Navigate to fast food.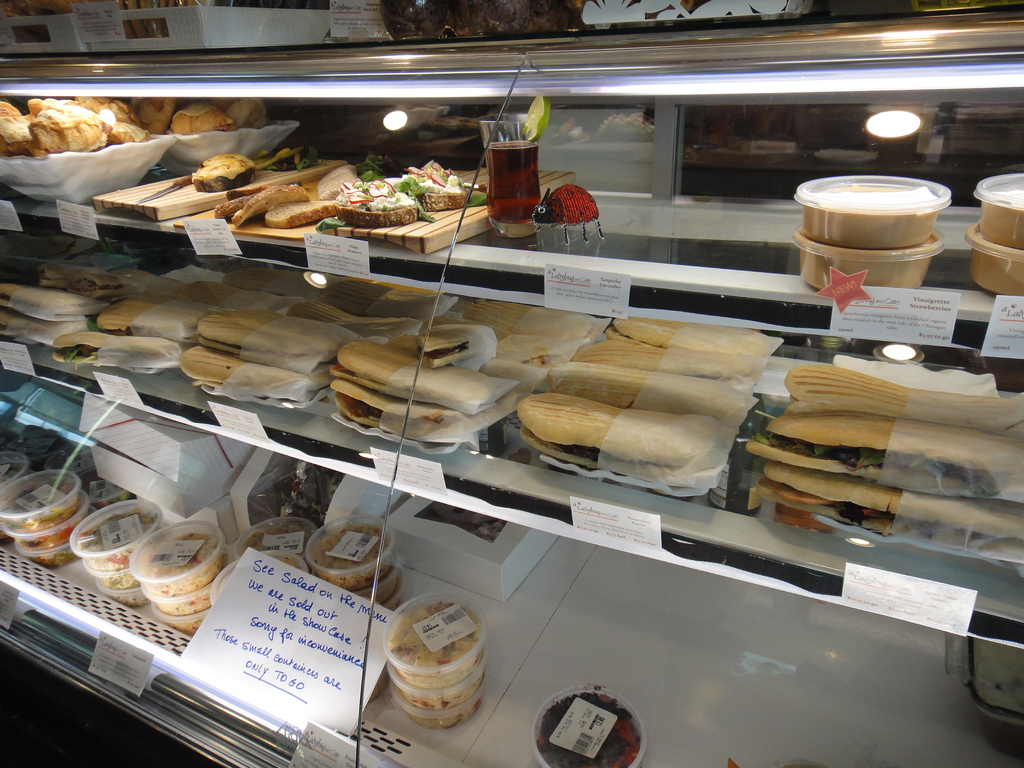
Navigation target: region(541, 691, 642, 767).
